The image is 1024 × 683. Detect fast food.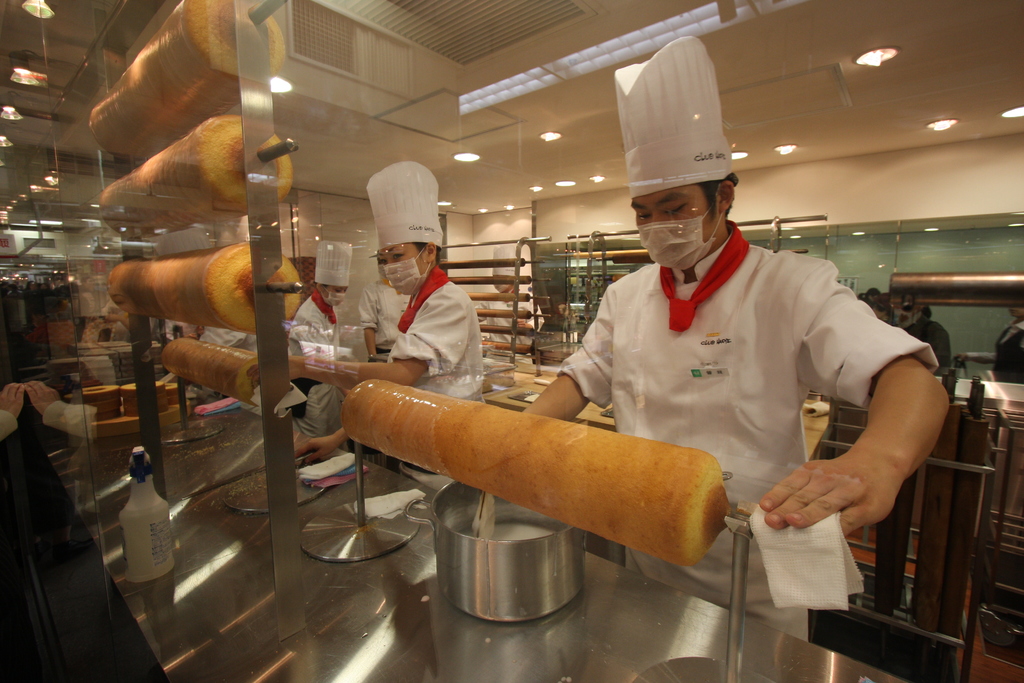
Detection: [340, 373, 732, 566].
